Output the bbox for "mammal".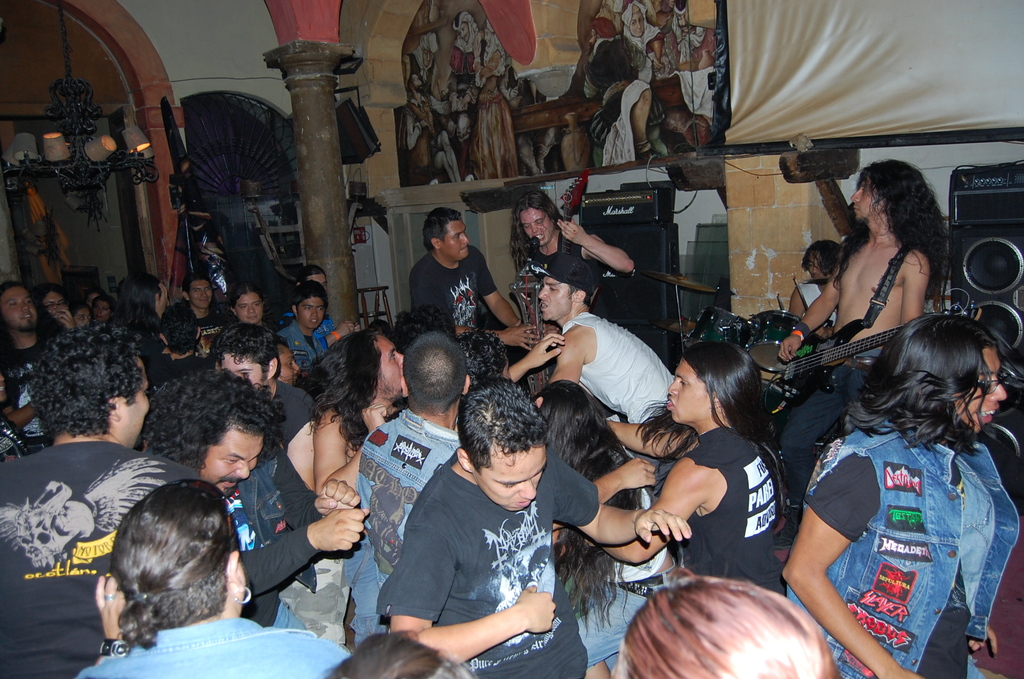
select_region(648, 0, 689, 70).
